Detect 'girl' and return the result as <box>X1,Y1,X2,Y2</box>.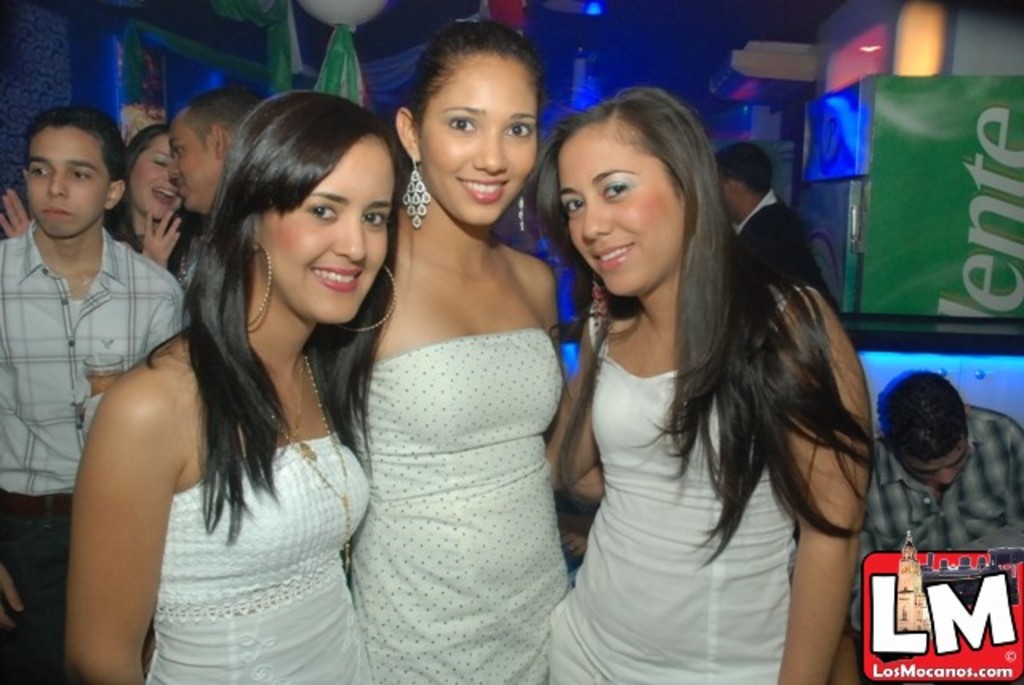
<box>350,19,605,683</box>.
